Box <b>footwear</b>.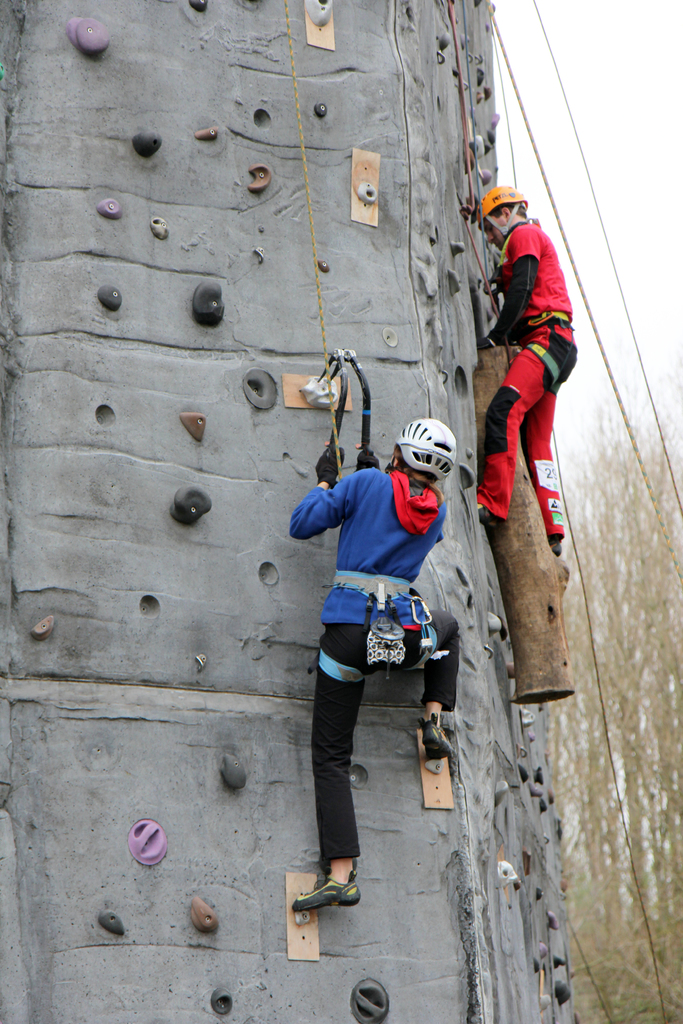
287/870/366/912.
